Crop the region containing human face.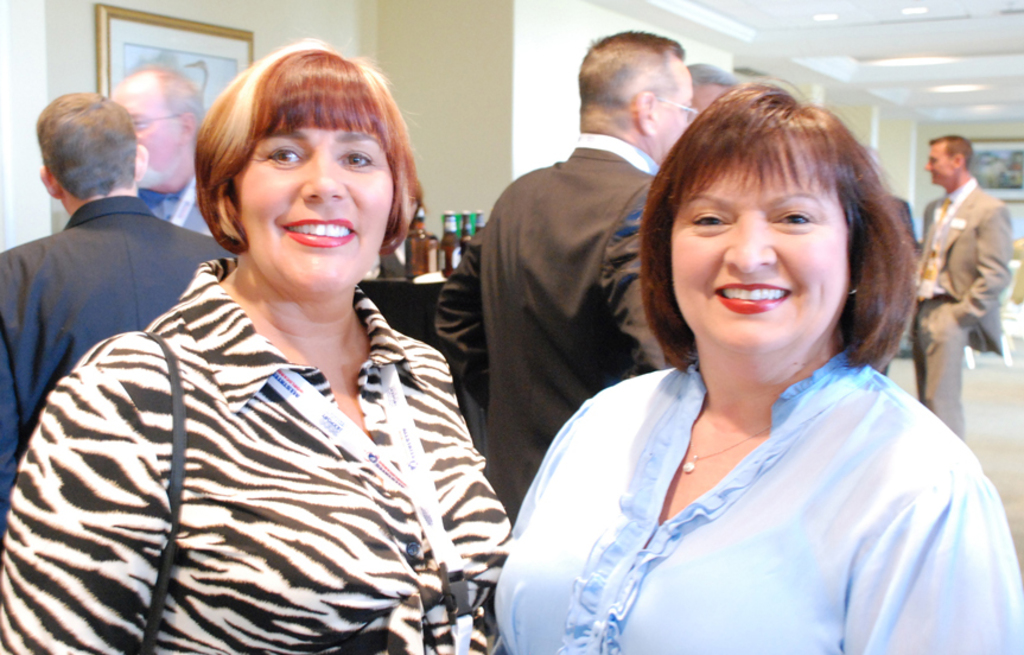
Crop region: region(922, 145, 953, 192).
